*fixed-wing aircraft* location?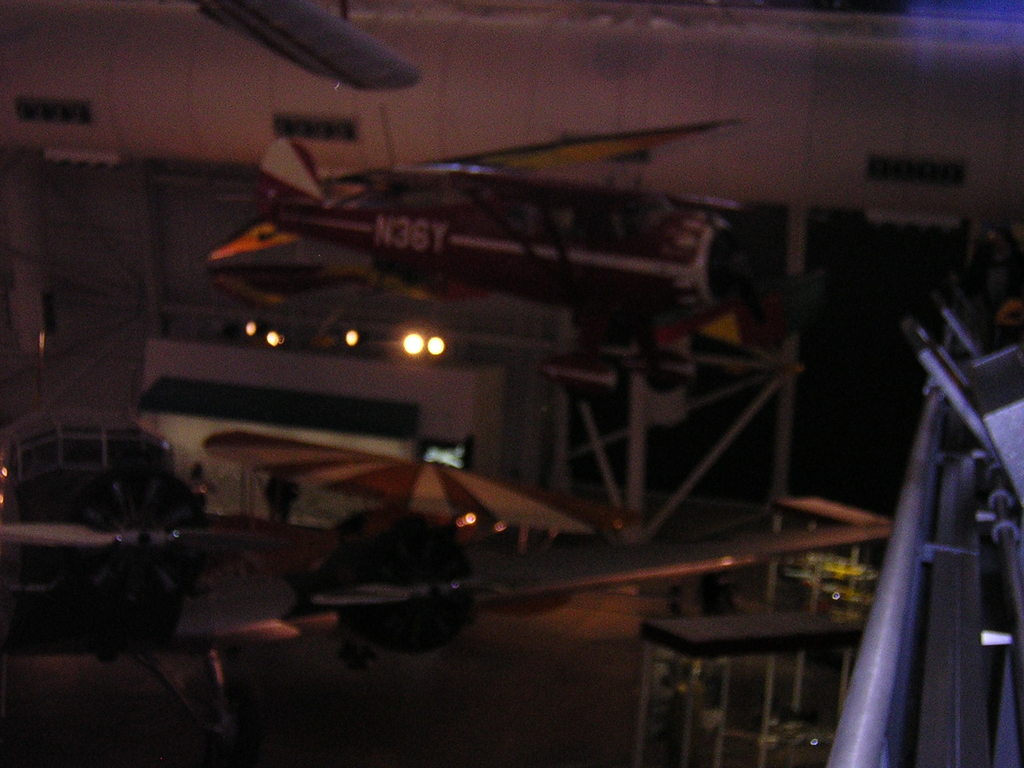
box(242, 127, 771, 324)
